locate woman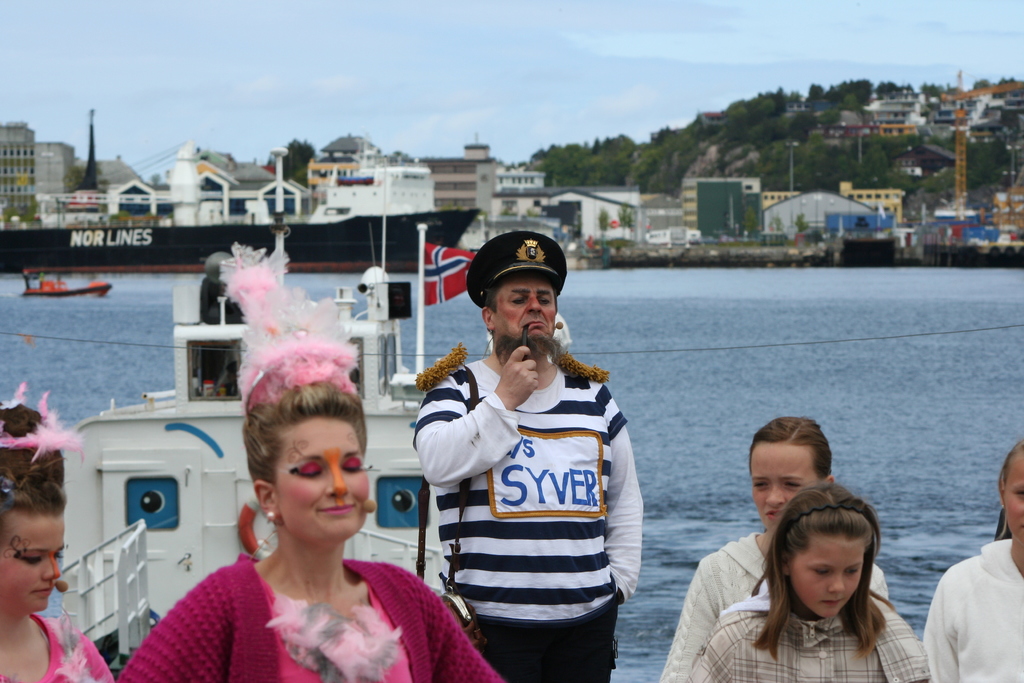
bbox(116, 381, 497, 682)
